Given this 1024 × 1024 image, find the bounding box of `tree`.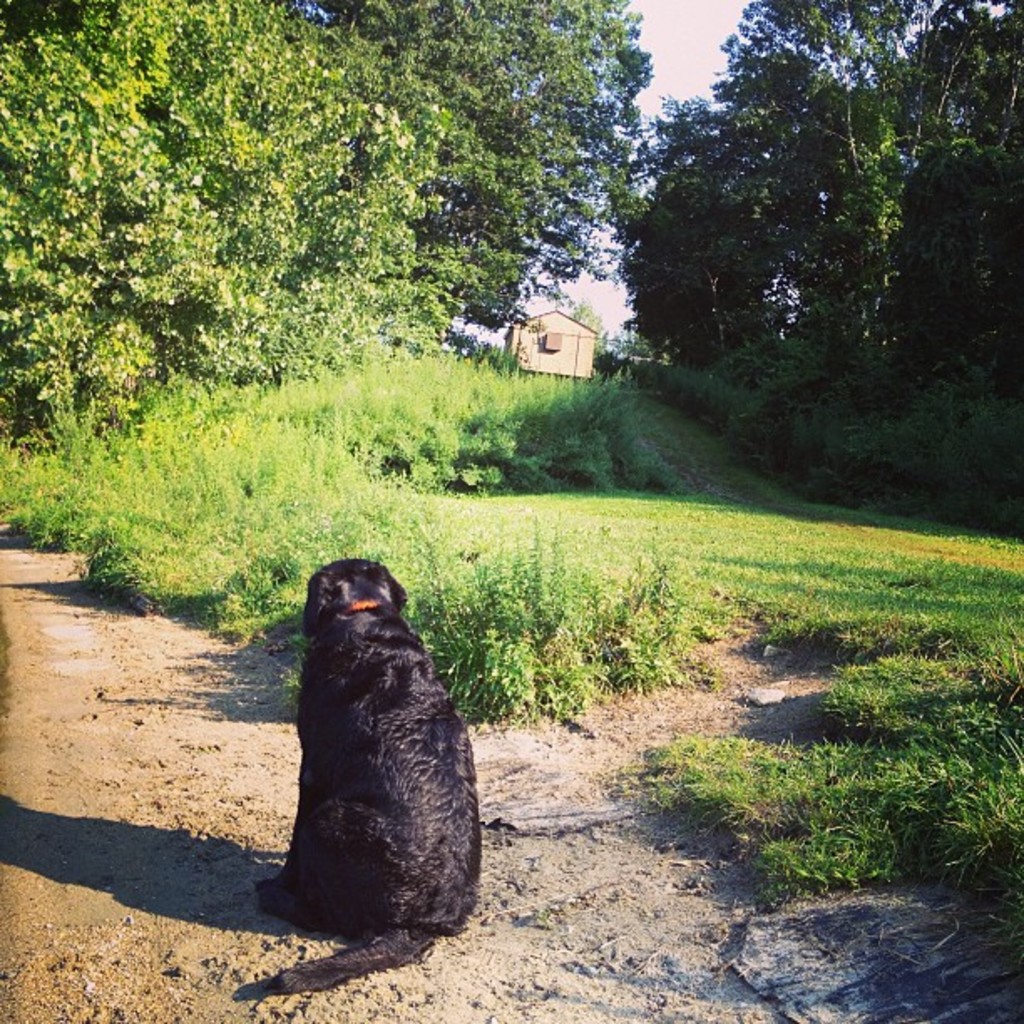
0:0:669:577.
